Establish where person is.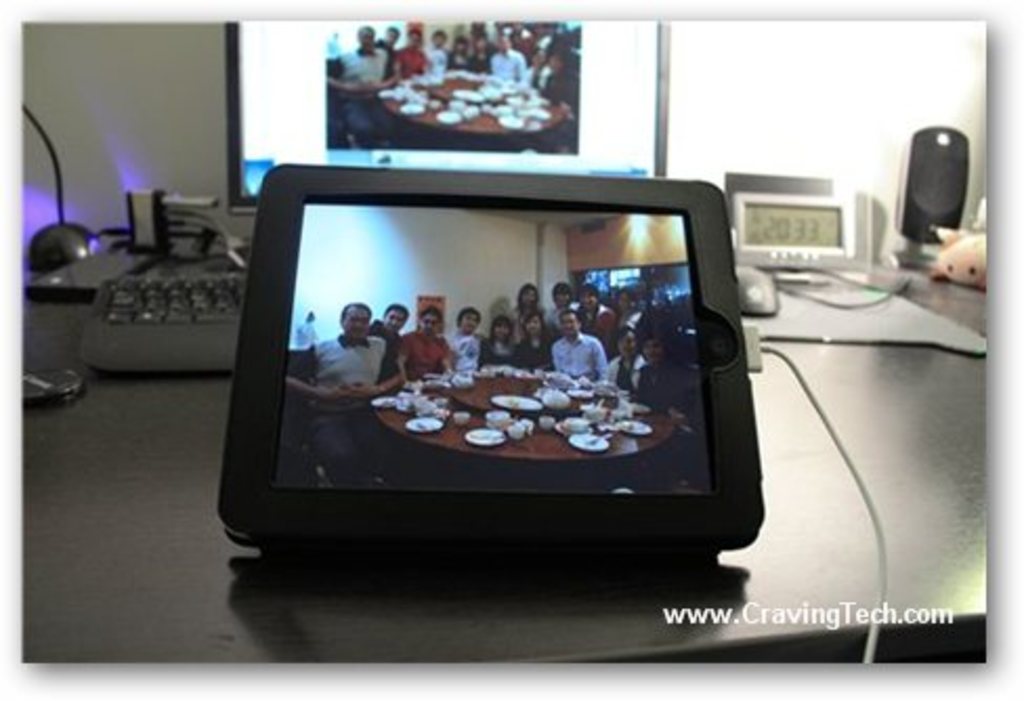
Established at (x1=378, y1=25, x2=401, y2=48).
